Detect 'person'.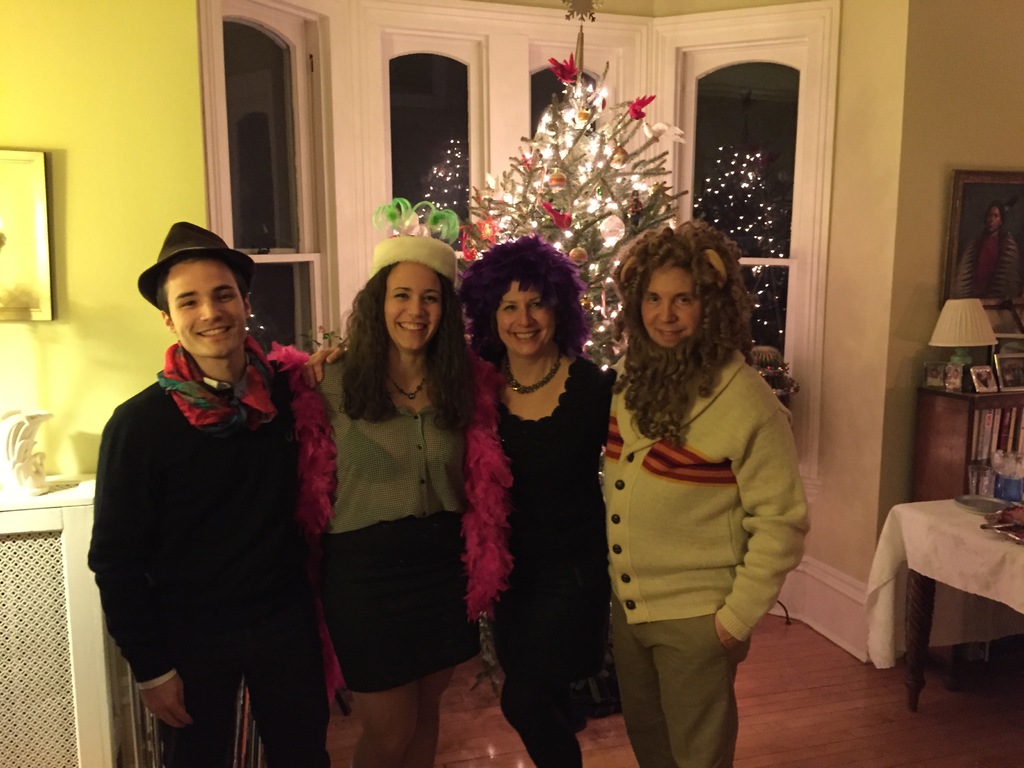
Detected at rect(83, 220, 331, 767).
